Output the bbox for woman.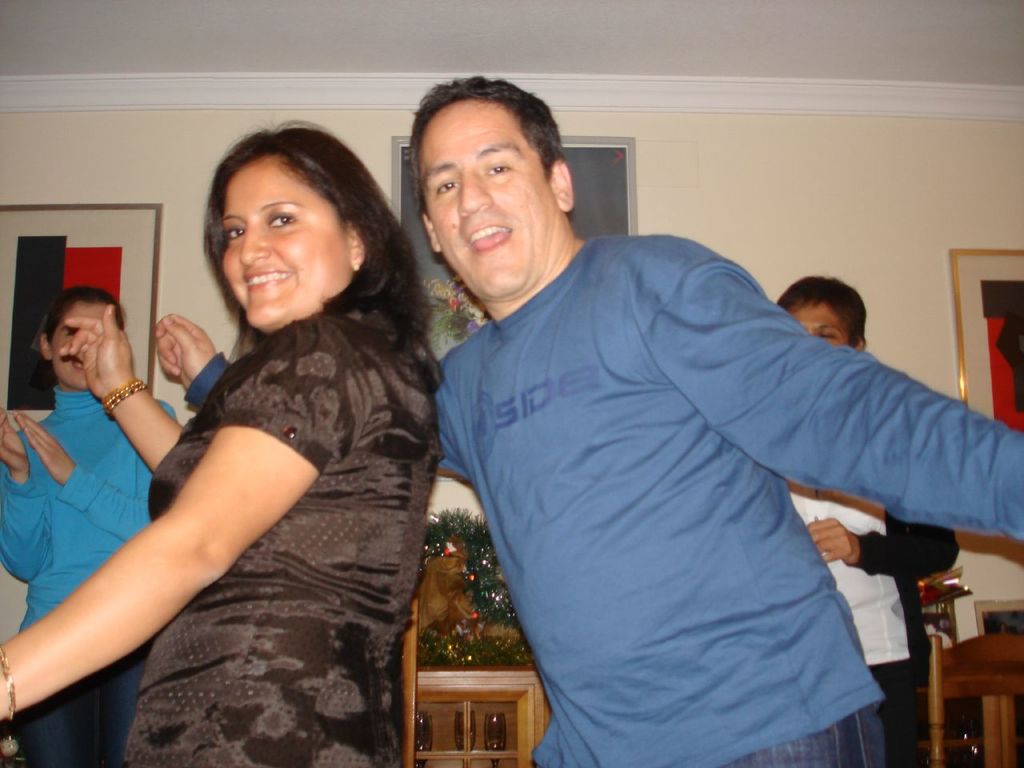
x1=763 y1=275 x2=966 y2=767.
